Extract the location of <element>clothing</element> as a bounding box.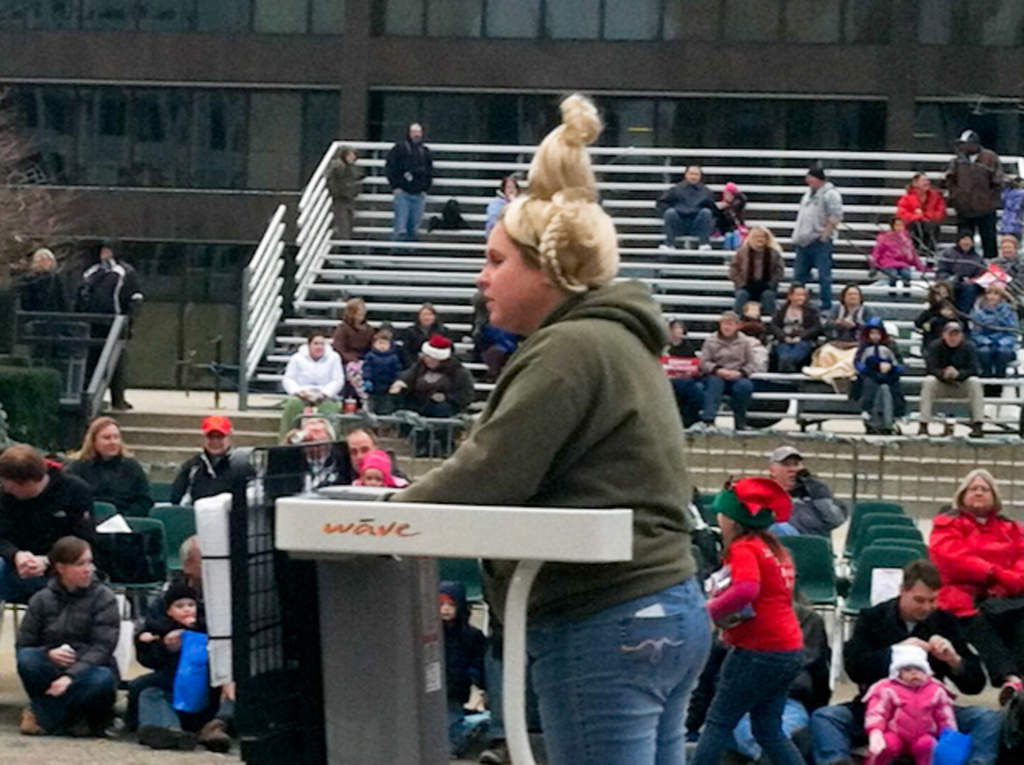
locate(966, 611, 1022, 679).
